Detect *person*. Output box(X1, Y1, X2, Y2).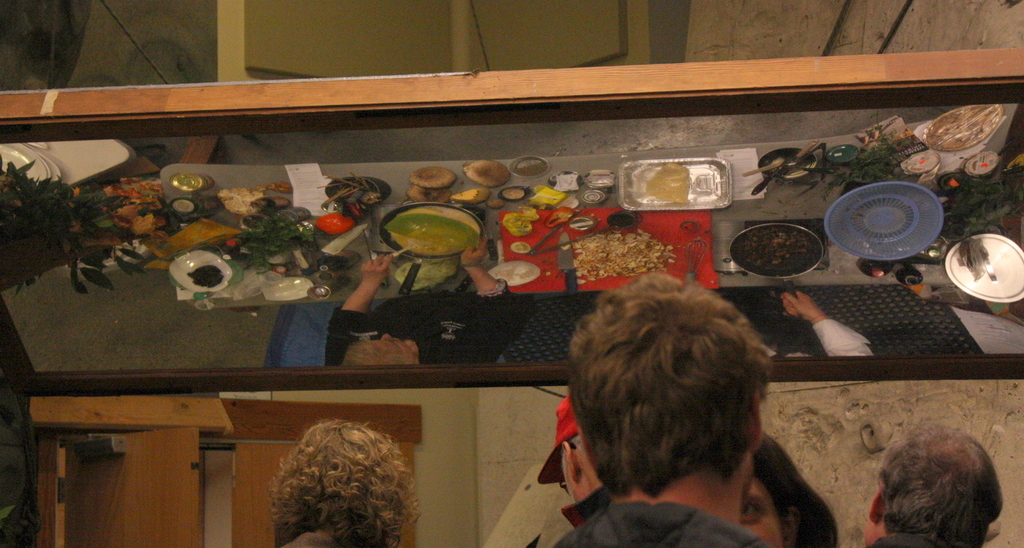
box(861, 426, 1004, 547).
